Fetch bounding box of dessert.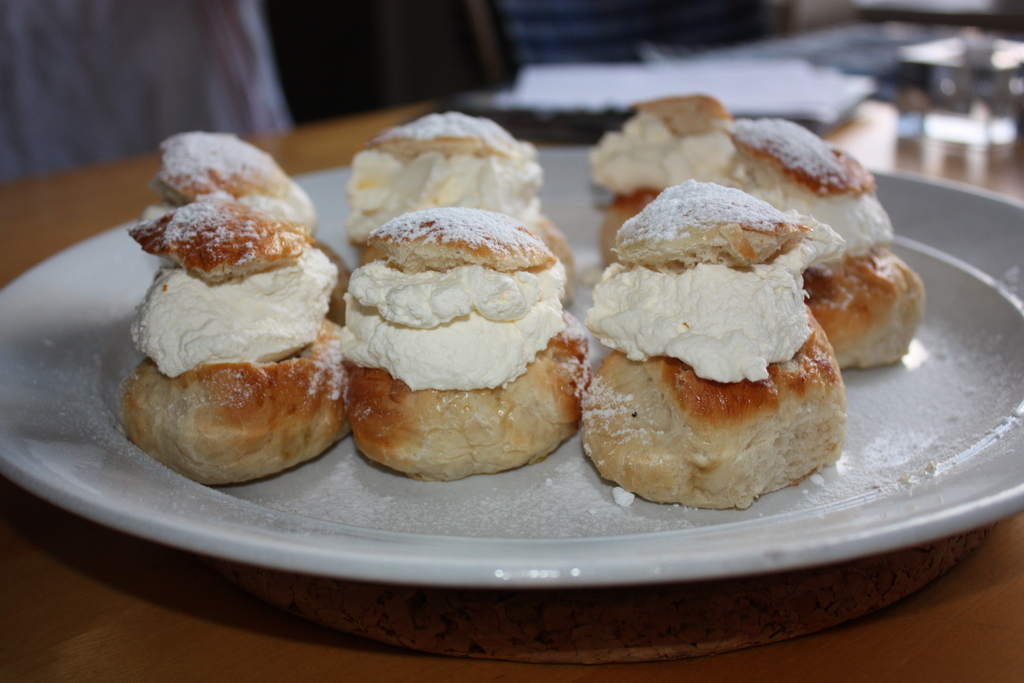
Bbox: {"left": 339, "top": 203, "right": 588, "bottom": 479}.
